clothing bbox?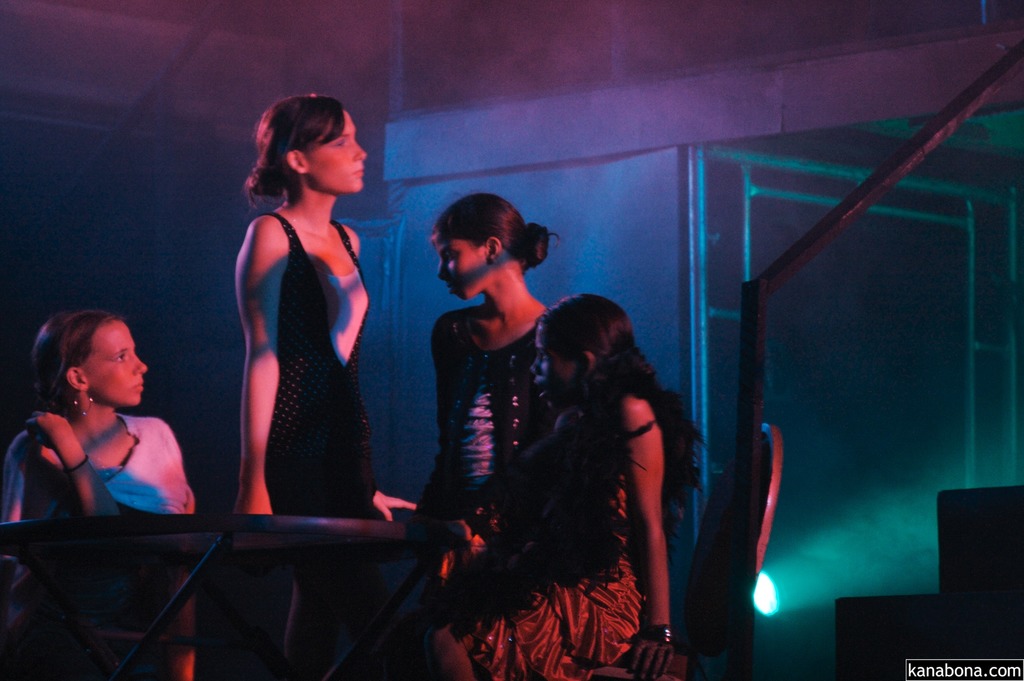
Rect(431, 381, 642, 680)
